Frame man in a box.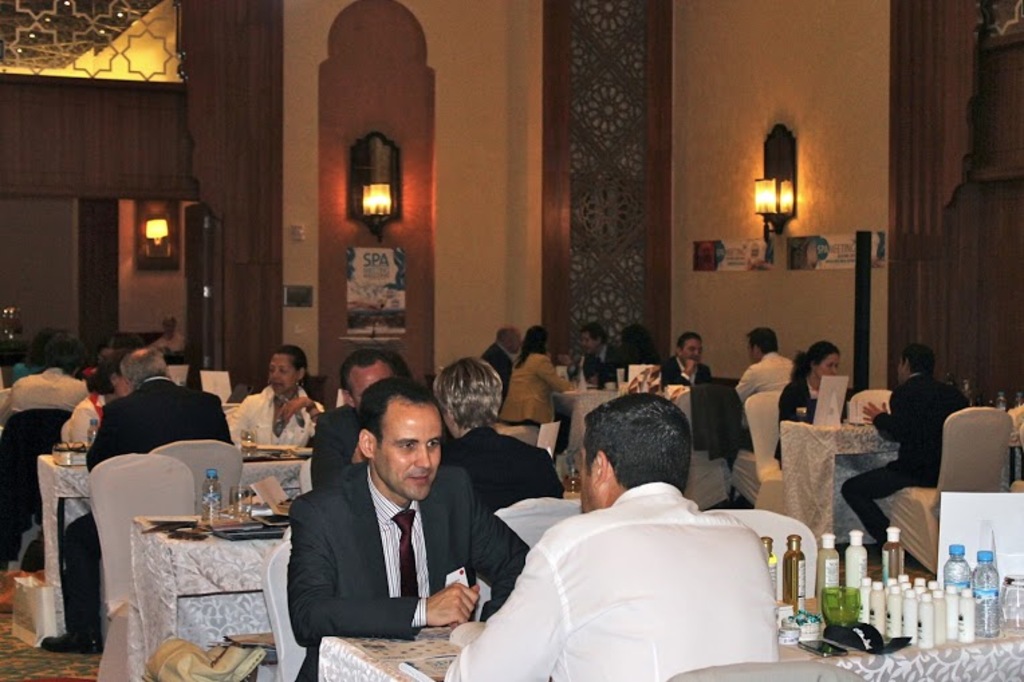
crop(436, 399, 779, 681).
